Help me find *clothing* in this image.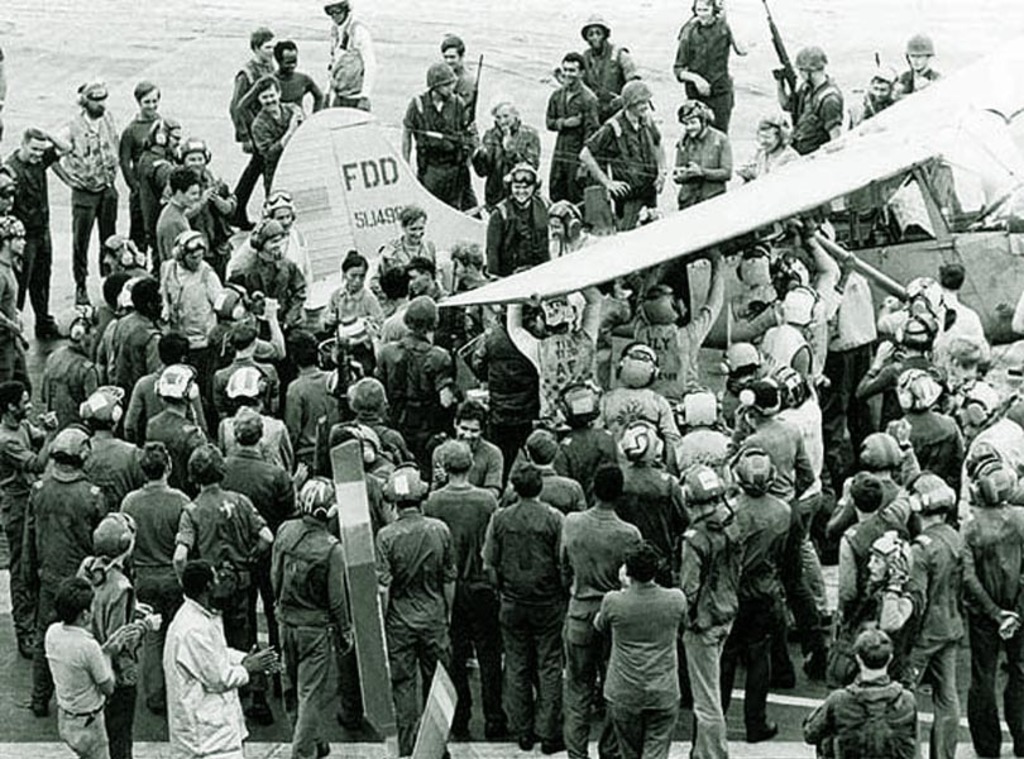
Found it: <bbox>544, 80, 602, 190</bbox>.
